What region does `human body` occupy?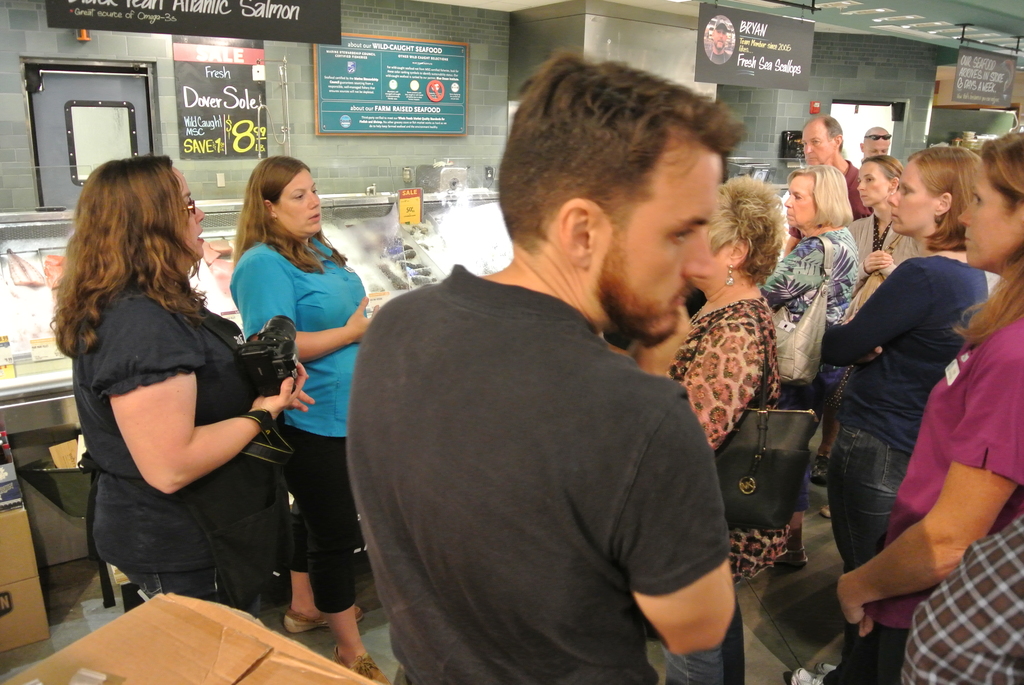
(x1=229, y1=157, x2=376, y2=682).
